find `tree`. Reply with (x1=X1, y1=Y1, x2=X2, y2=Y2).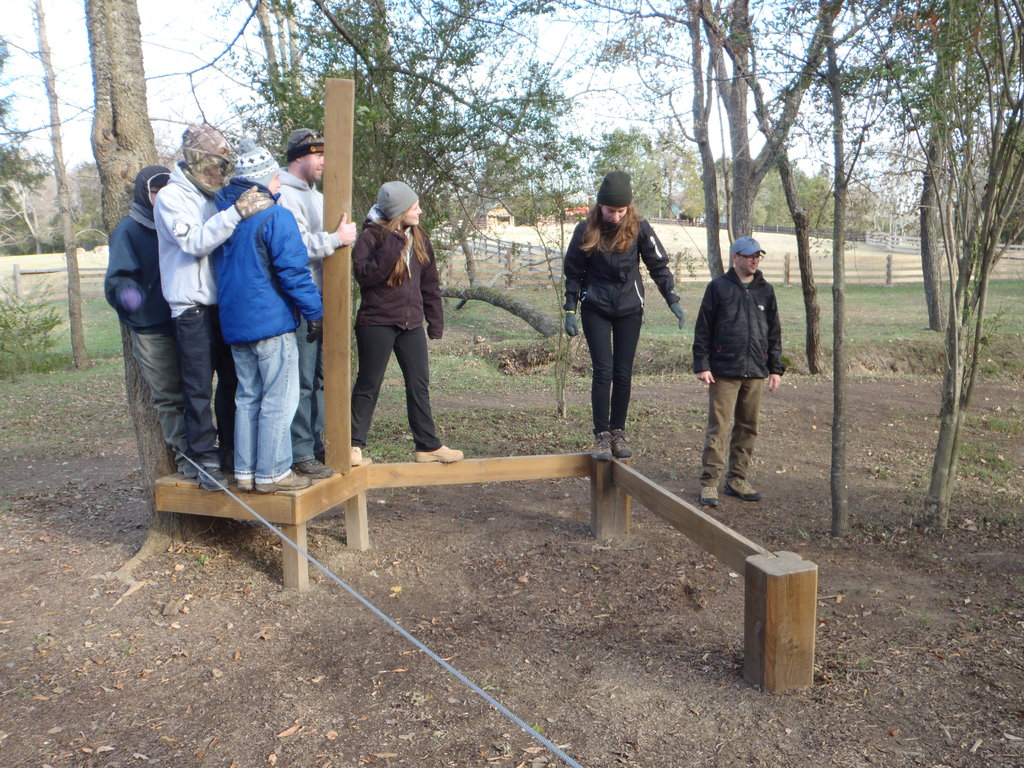
(x1=86, y1=1, x2=161, y2=612).
